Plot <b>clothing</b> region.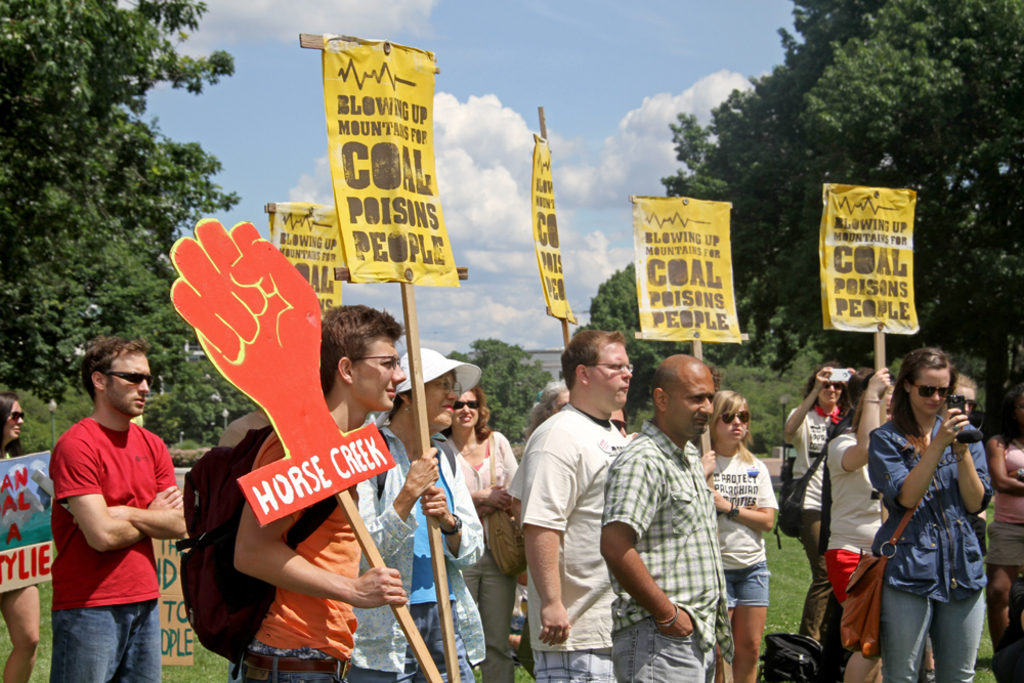
Plotted at [x1=519, y1=404, x2=626, y2=682].
